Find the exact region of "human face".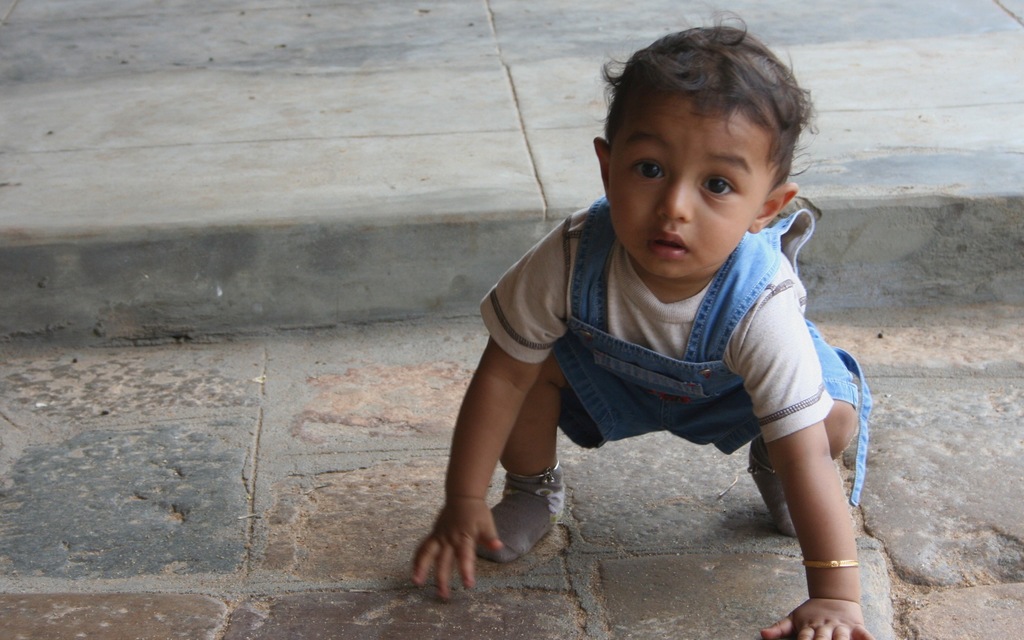
Exact region: rect(602, 86, 768, 281).
